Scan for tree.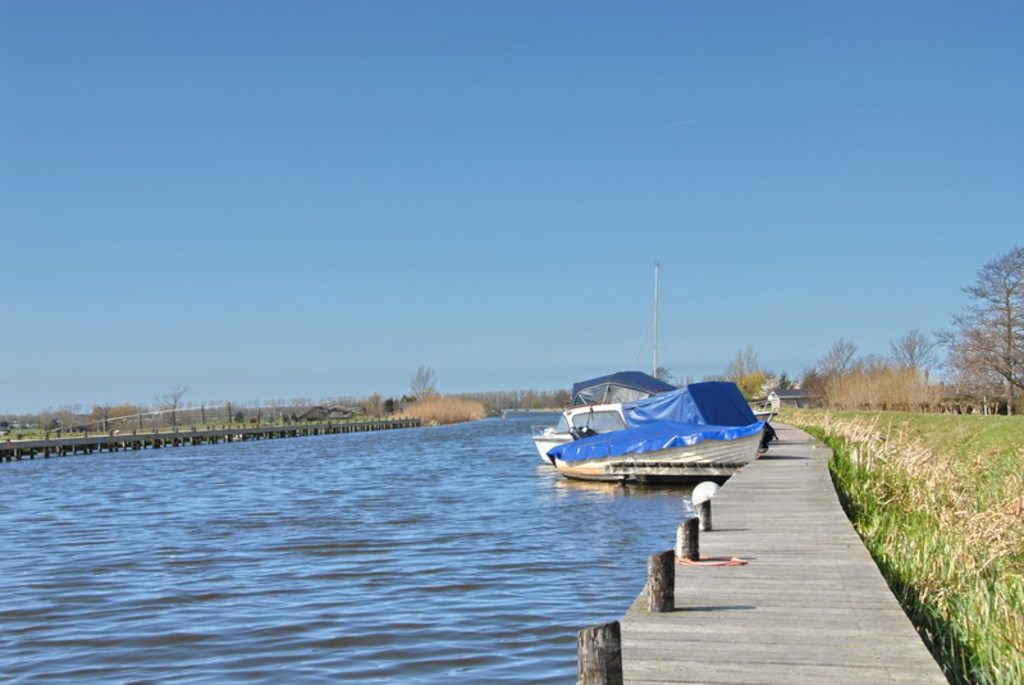
Scan result: rect(401, 366, 440, 405).
